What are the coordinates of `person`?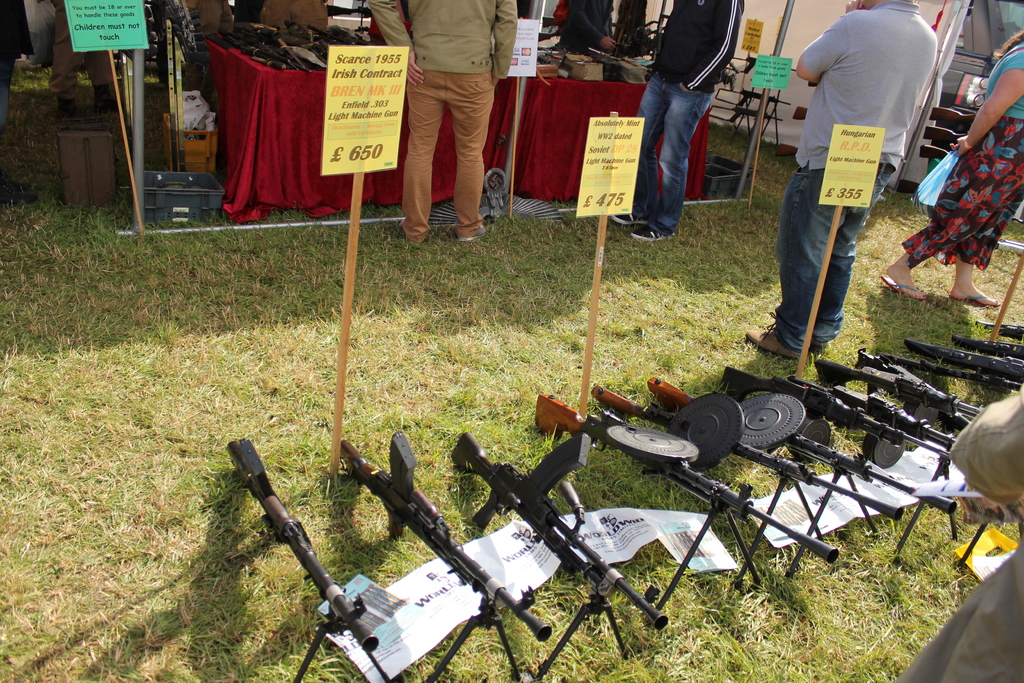
[881, 28, 1023, 308].
